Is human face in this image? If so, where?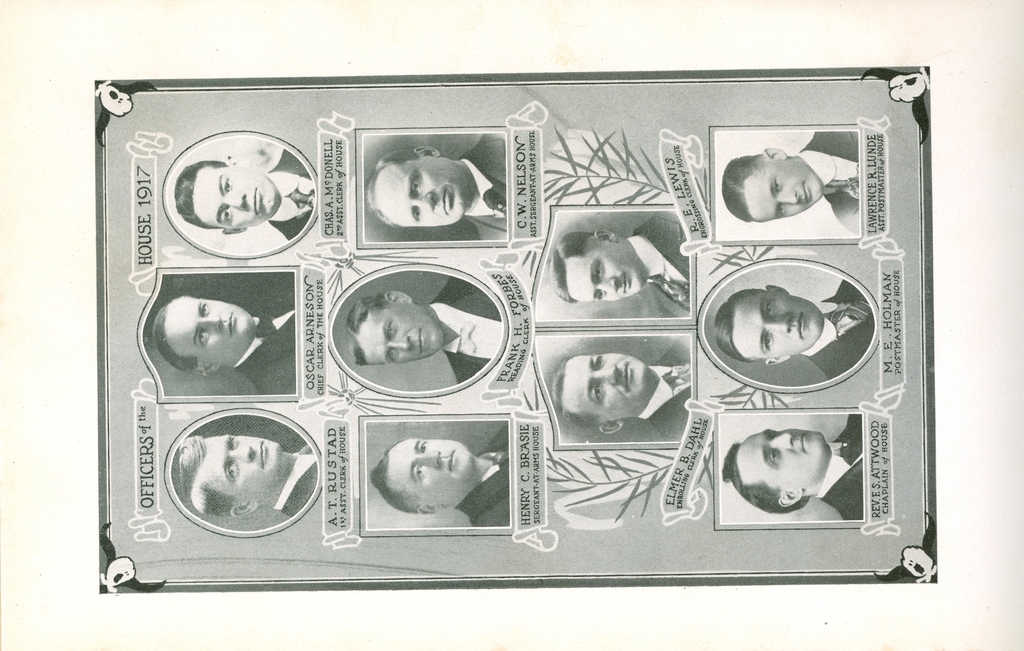
Yes, at <region>729, 293, 821, 362</region>.
